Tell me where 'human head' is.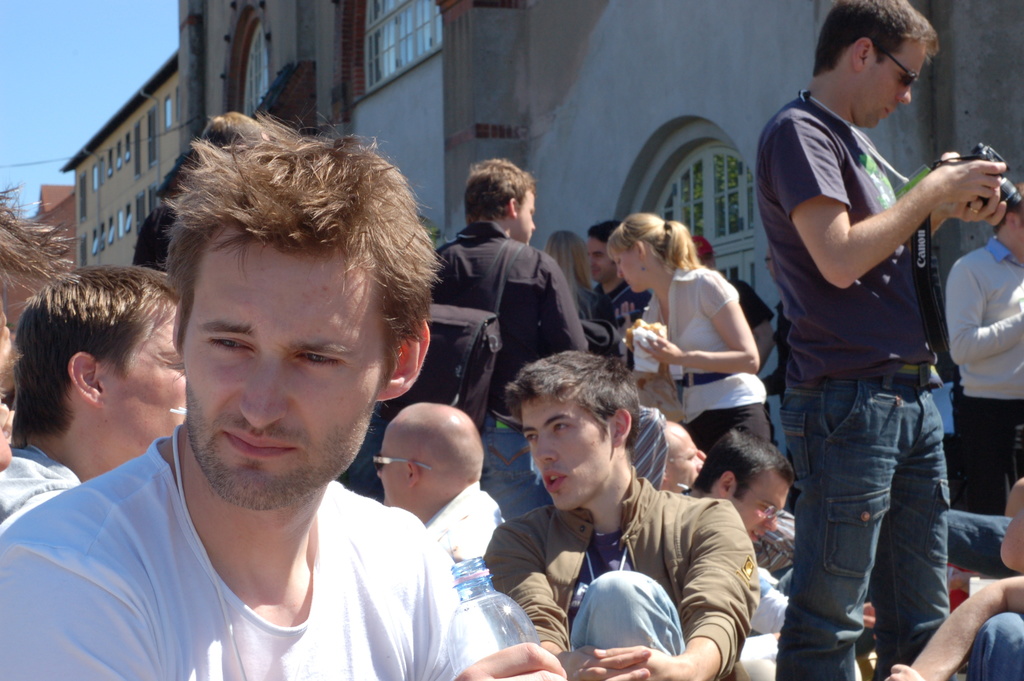
'human head' is at (x1=811, y1=0, x2=932, y2=133).
